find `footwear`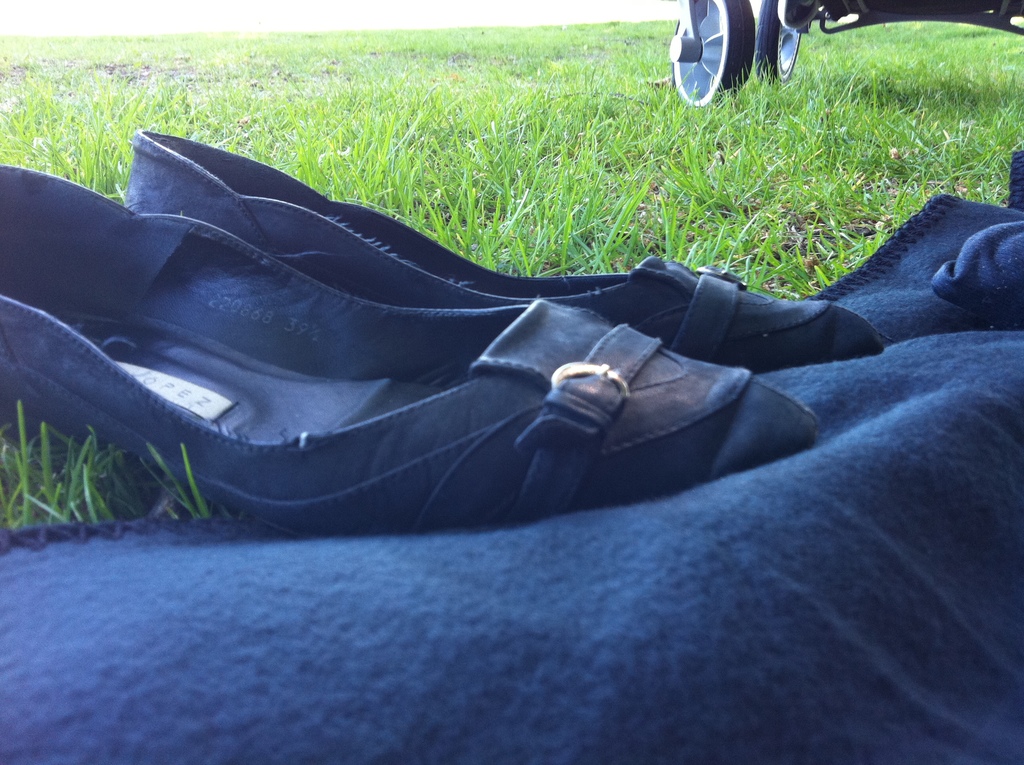
locate(0, 166, 822, 539)
